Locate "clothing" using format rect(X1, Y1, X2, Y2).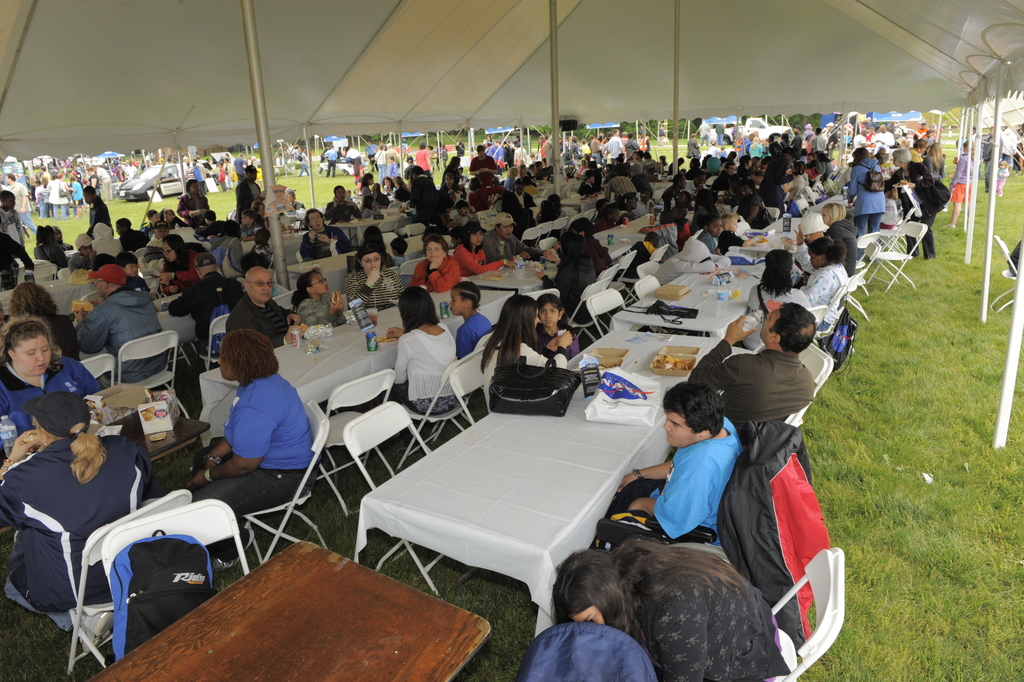
rect(350, 266, 396, 308).
